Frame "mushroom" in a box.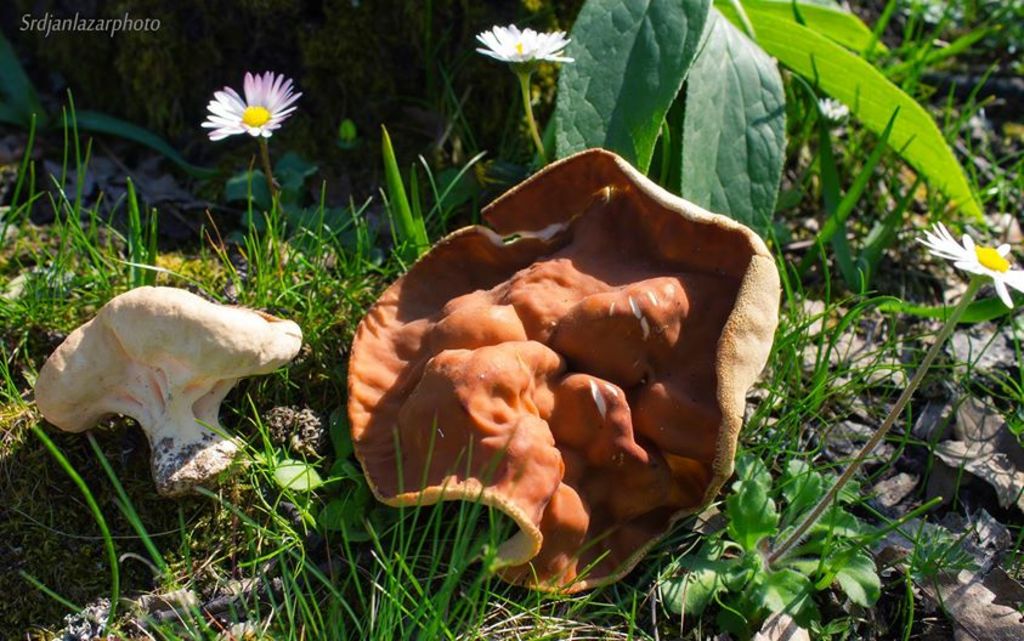
left=34, top=283, right=304, bottom=495.
